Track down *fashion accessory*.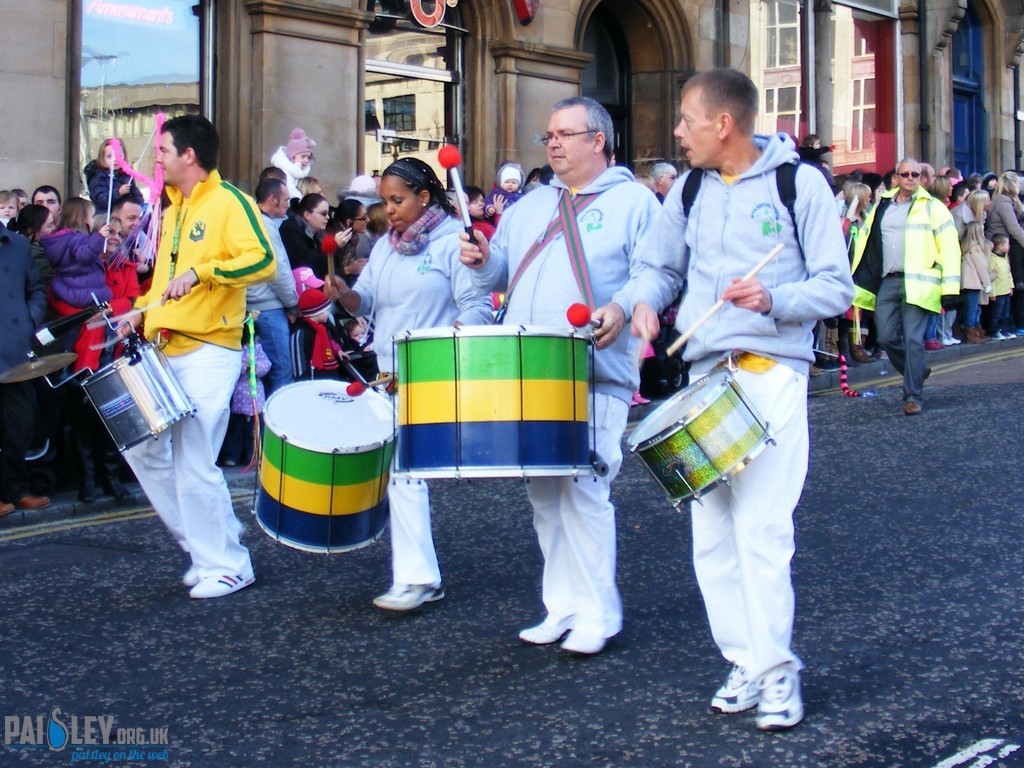
Tracked to bbox(968, 329, 987, 343).
